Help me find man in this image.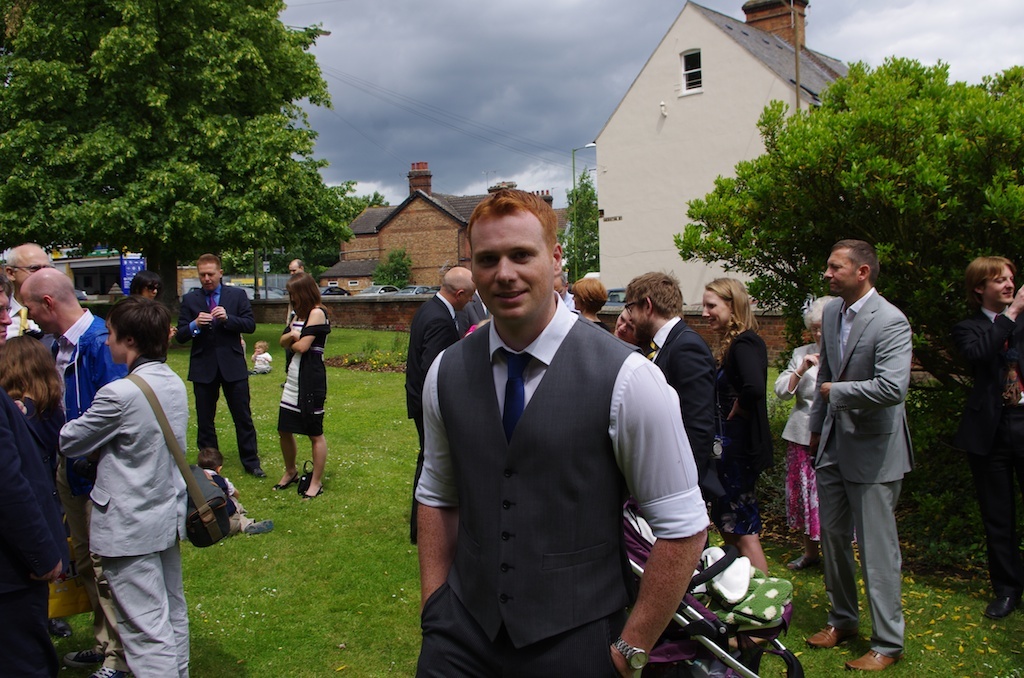
Found it: crop(956, 253, 1023, 624).
